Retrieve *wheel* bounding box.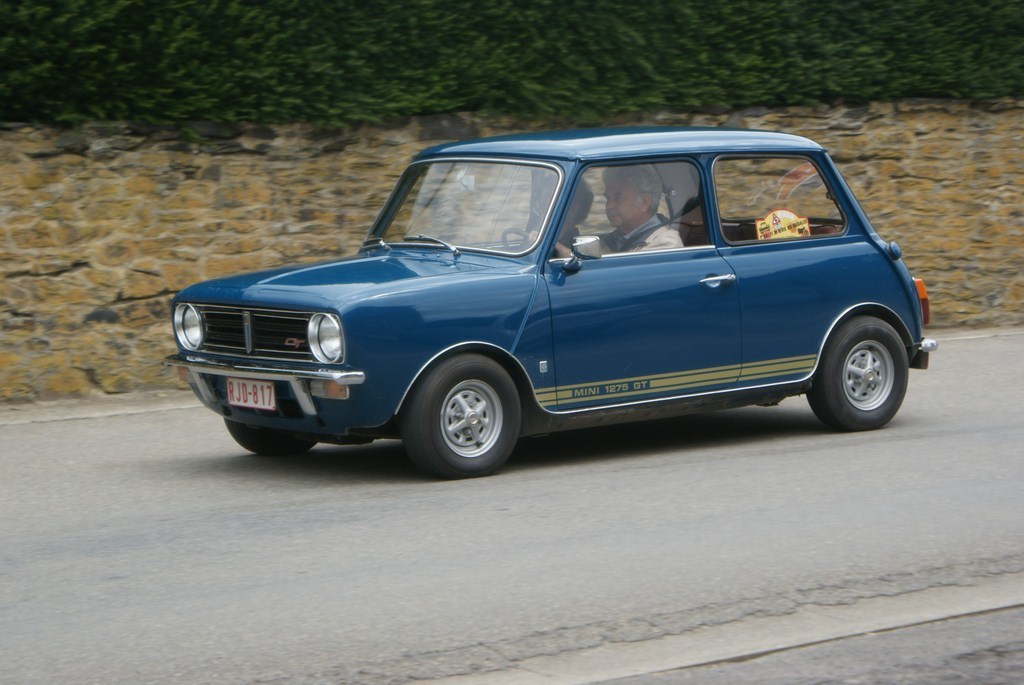
Bounding box: box(223, 420, 316, 458).
